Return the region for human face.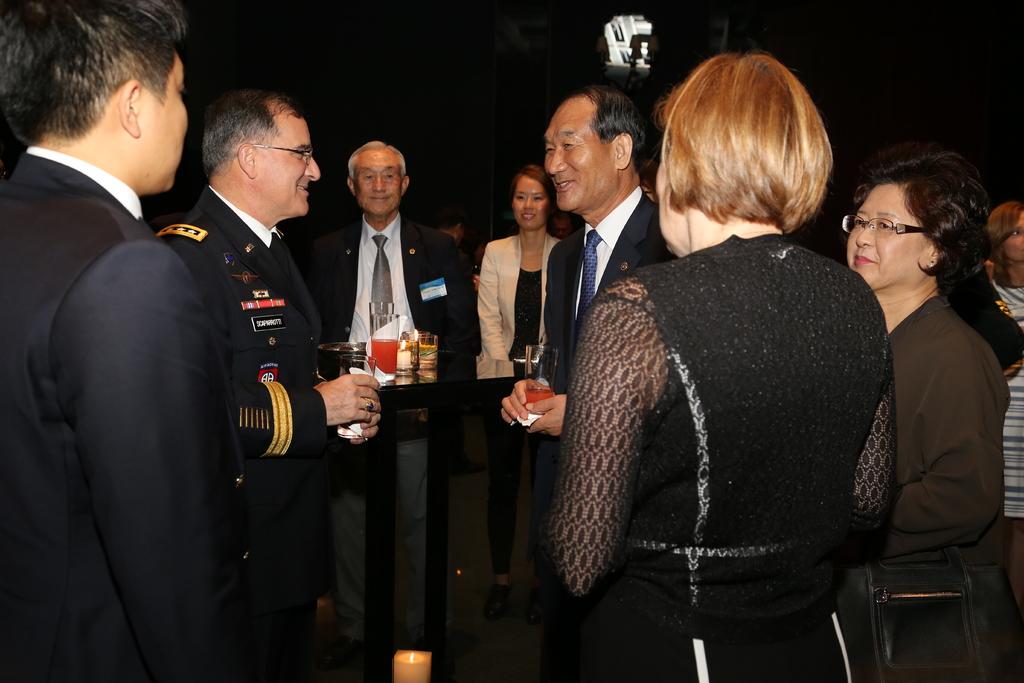
crop(253, 109, 324, 218).
